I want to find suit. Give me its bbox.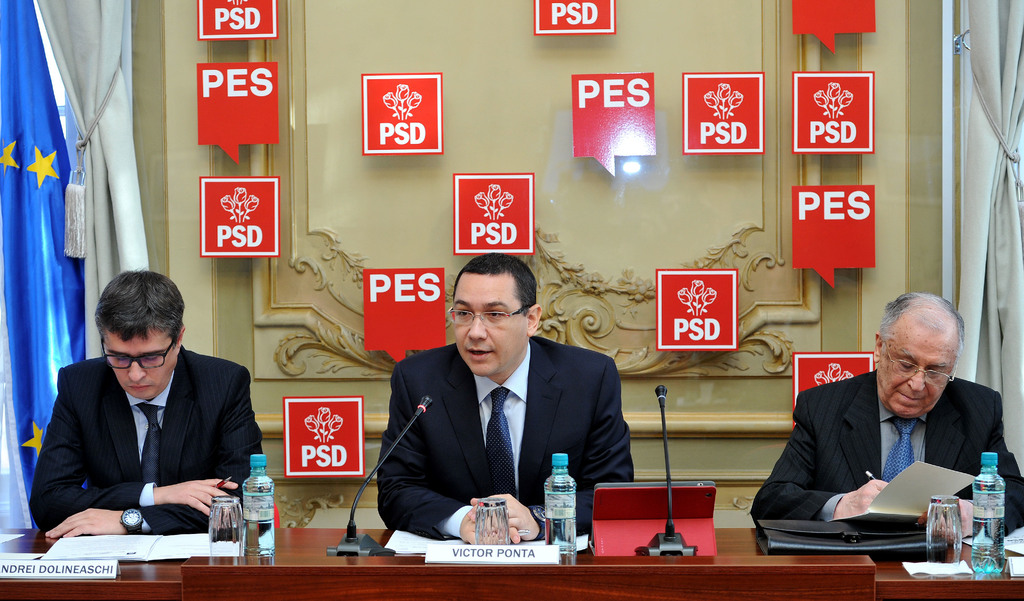
bbox=[374, 338, 634, 537].
